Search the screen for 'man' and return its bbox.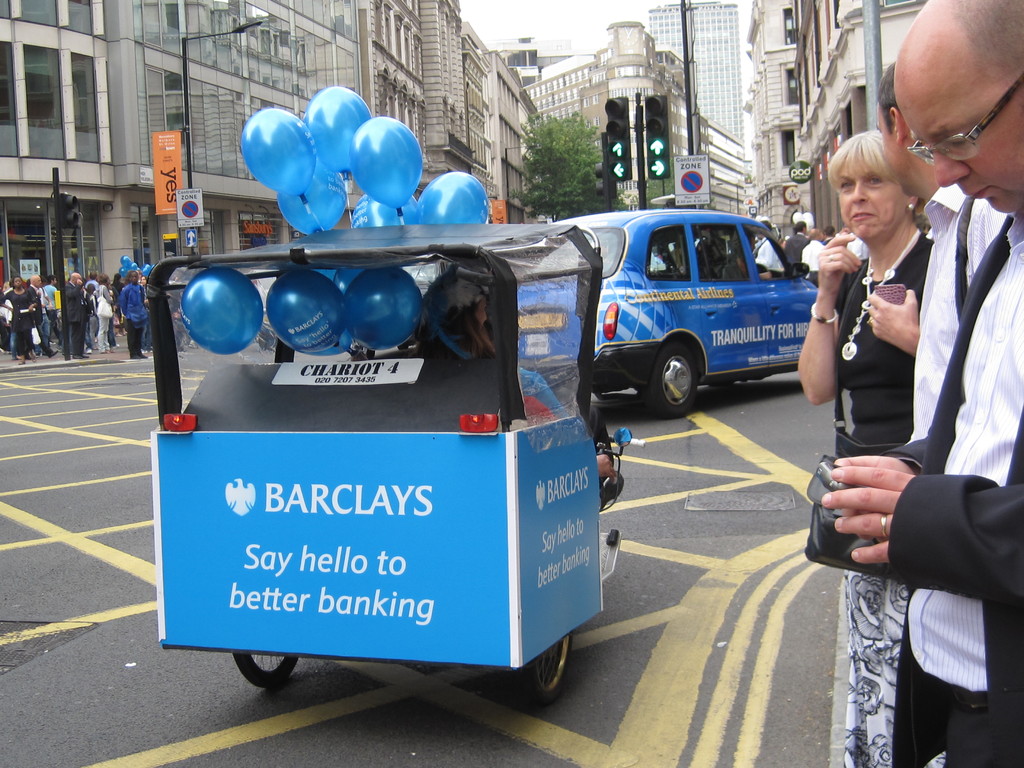
Found: [874, 56, 1012, 446].
